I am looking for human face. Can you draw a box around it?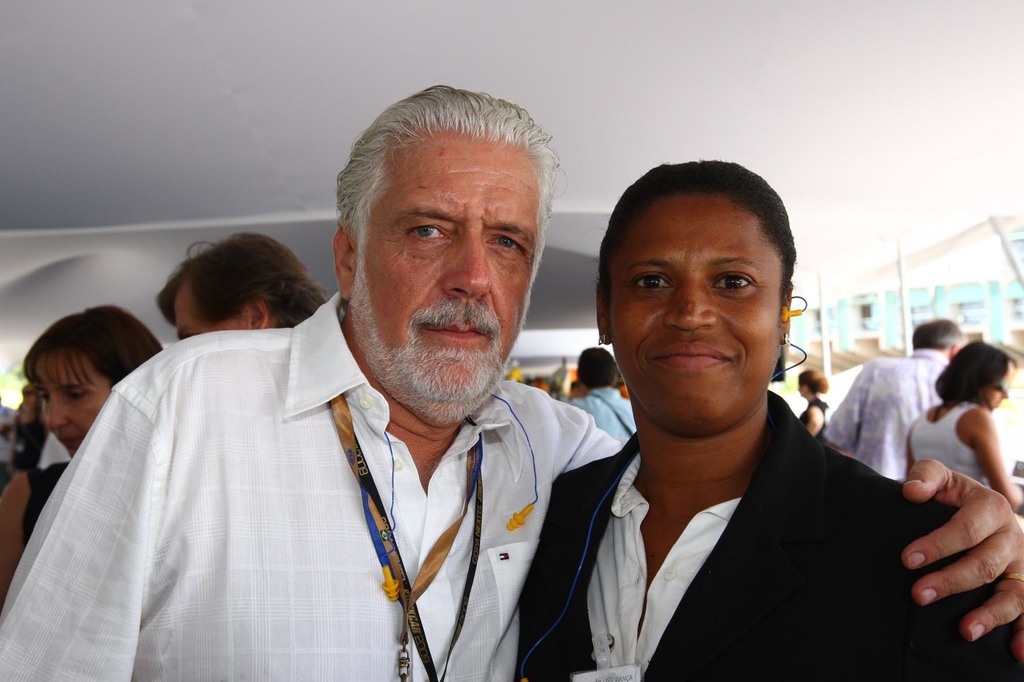
Sure, the bounding box is region(169, 285, 250, 334).
